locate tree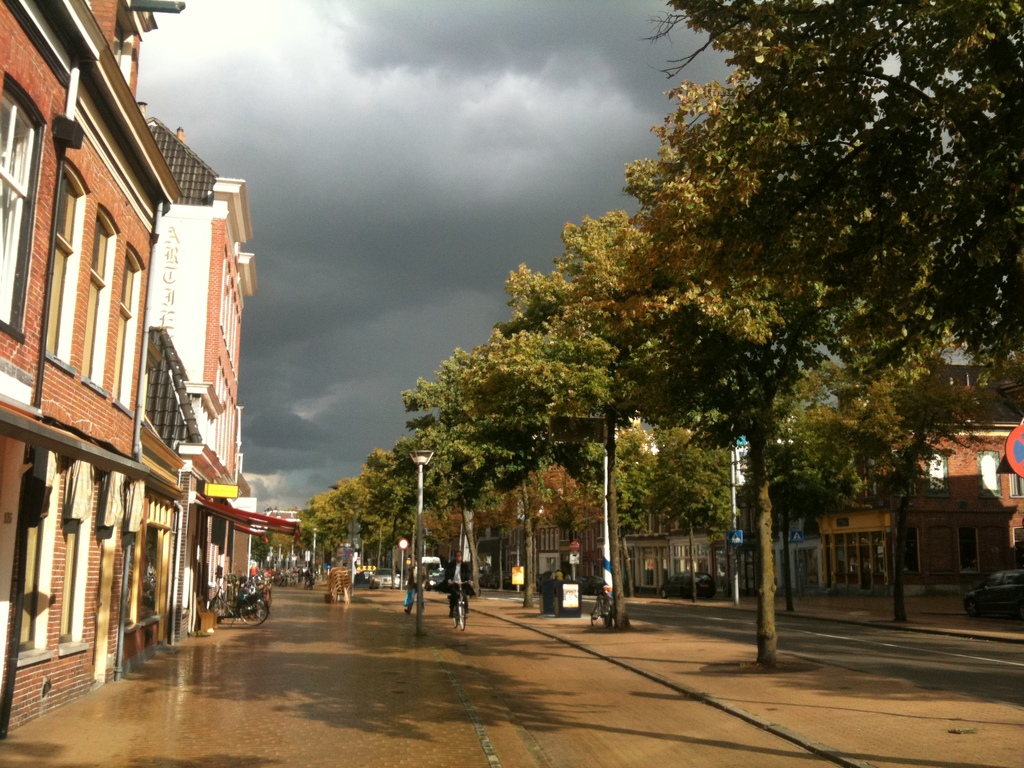
[x1=641, y1=414, x2=737, y2=596]
